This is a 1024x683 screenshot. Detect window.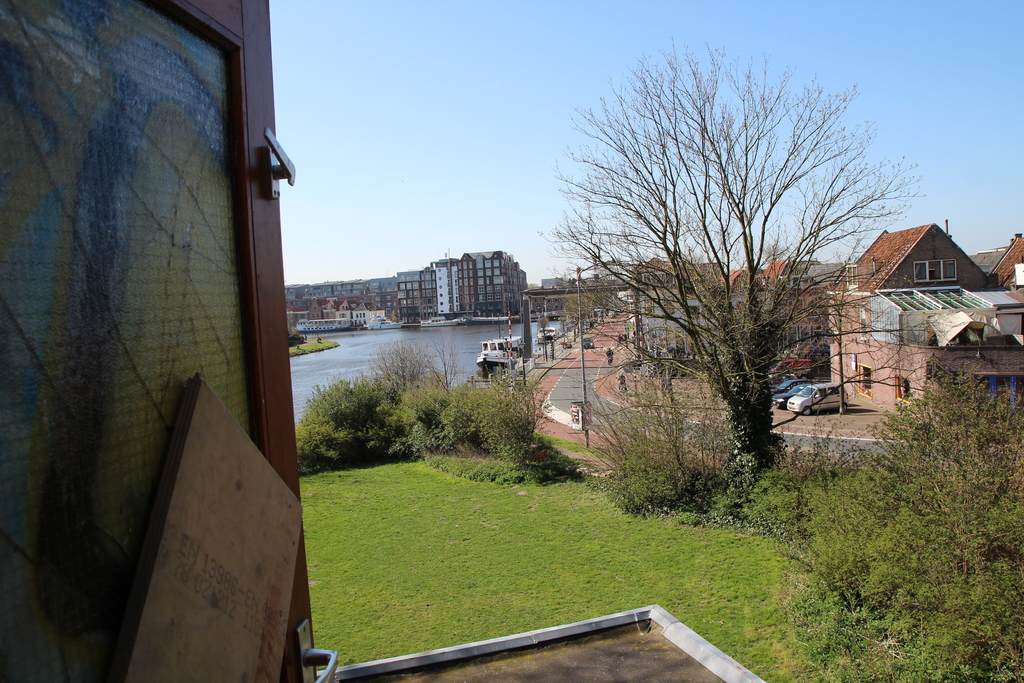
locate(95, 0, 305, 592).
